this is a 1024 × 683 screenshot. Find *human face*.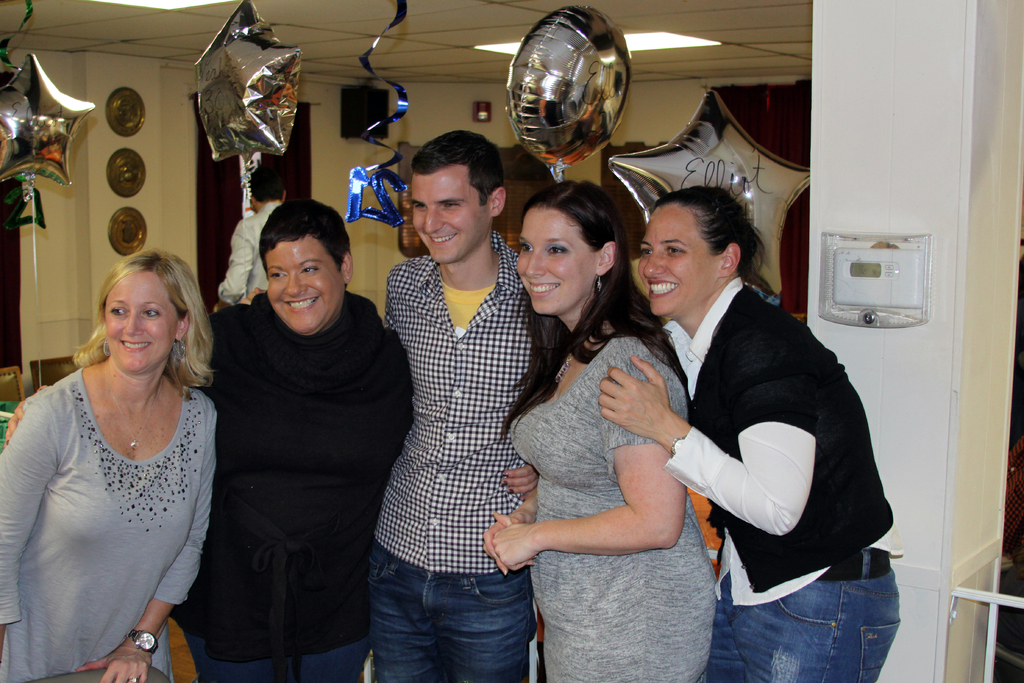
Bounding box: l=414, t=168, r=490, b=261.
